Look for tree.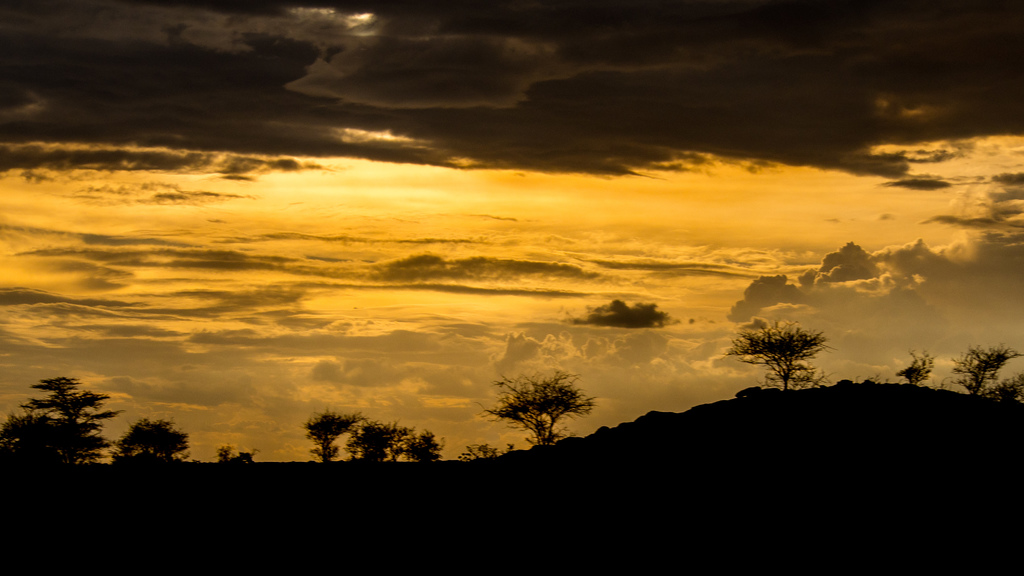
Found: (340,426,401,465).
